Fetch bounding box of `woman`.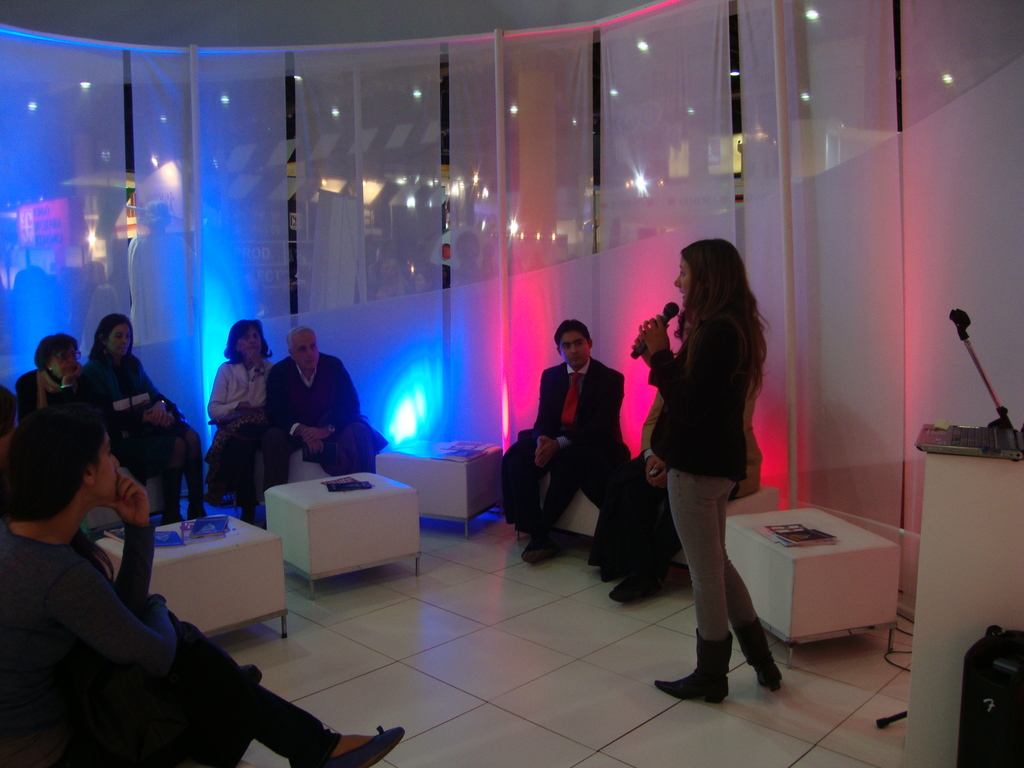
Bbox: <box>13,333,86,426</box>.
